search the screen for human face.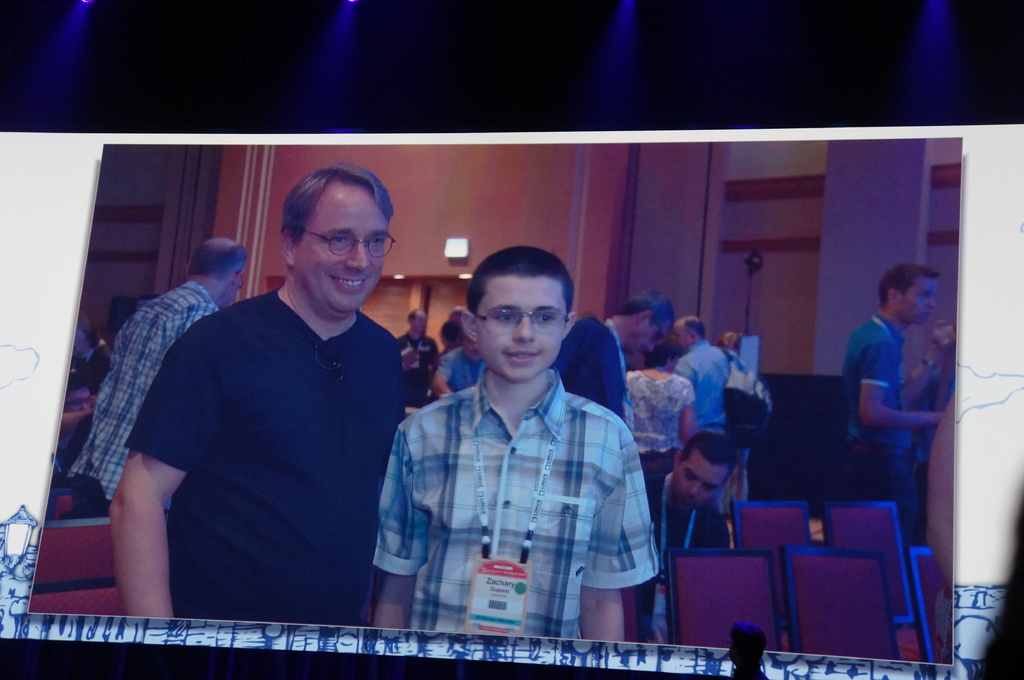
Found at (298,198,388,311).
